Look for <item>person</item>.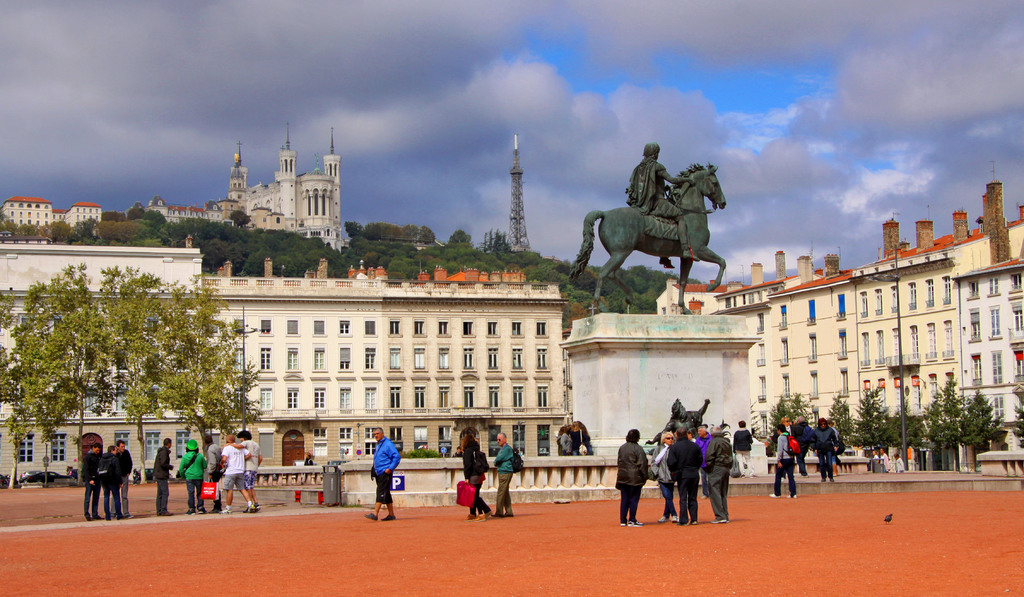
Found: l=476, t=443, r=491, b=519.
